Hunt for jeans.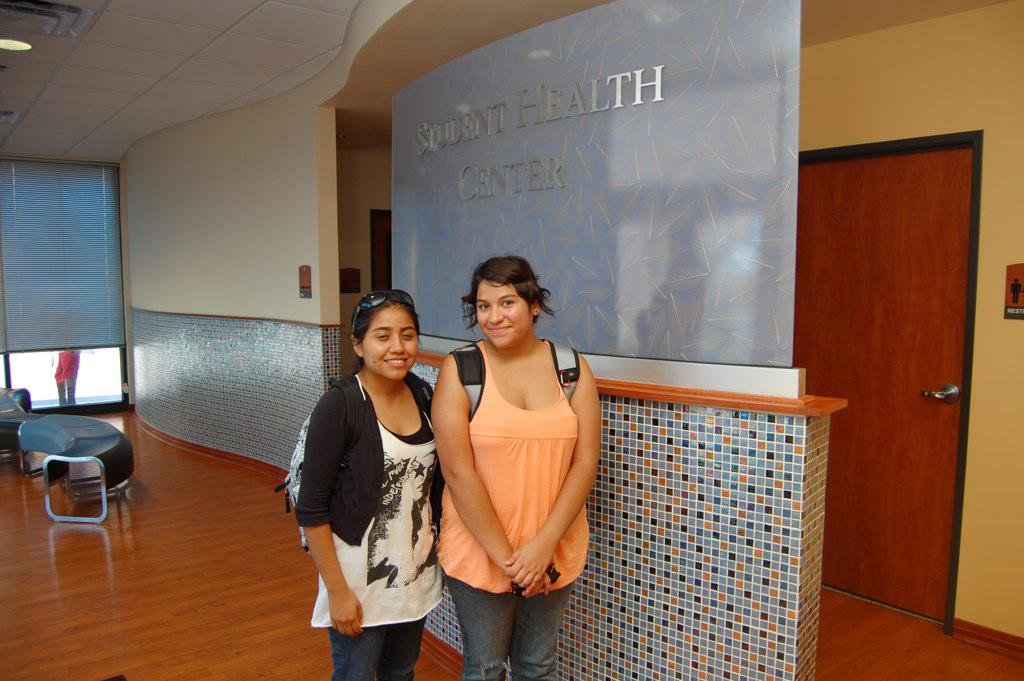
Hunted down at left=329, top=619, right=424, bottom=680.
